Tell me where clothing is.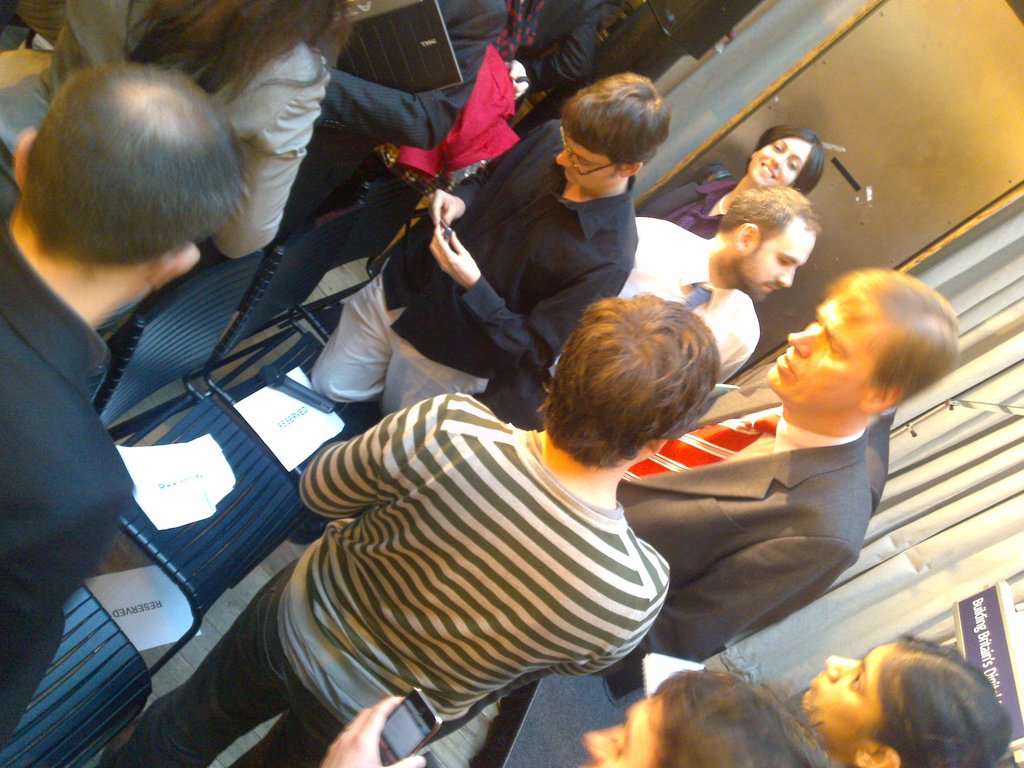
clothing is at [863, 398, 901, 515].
